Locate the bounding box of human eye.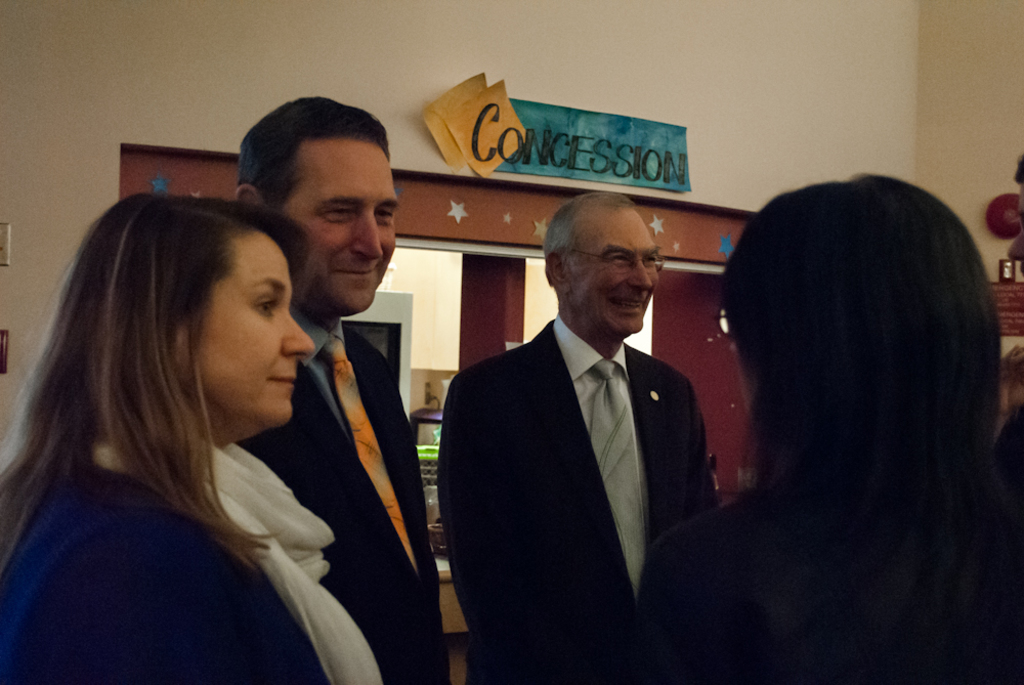
Bounding box: 611/252/634/265.
